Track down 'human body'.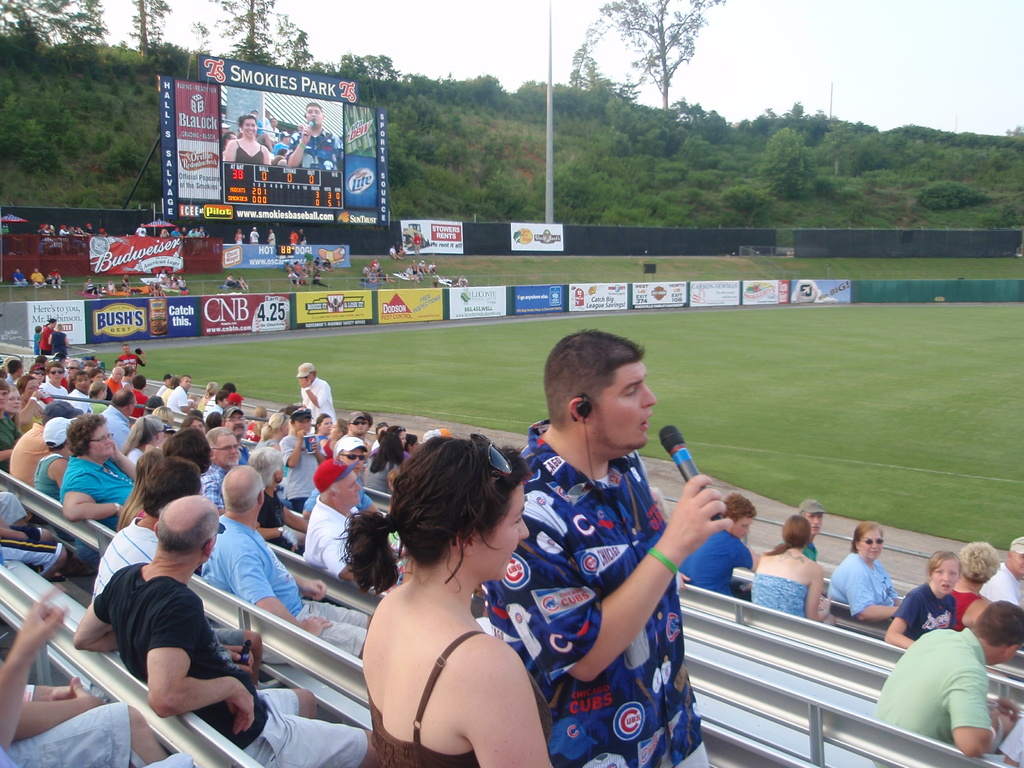
Tracked to left=93, top=223, right=108, bottom=237.
